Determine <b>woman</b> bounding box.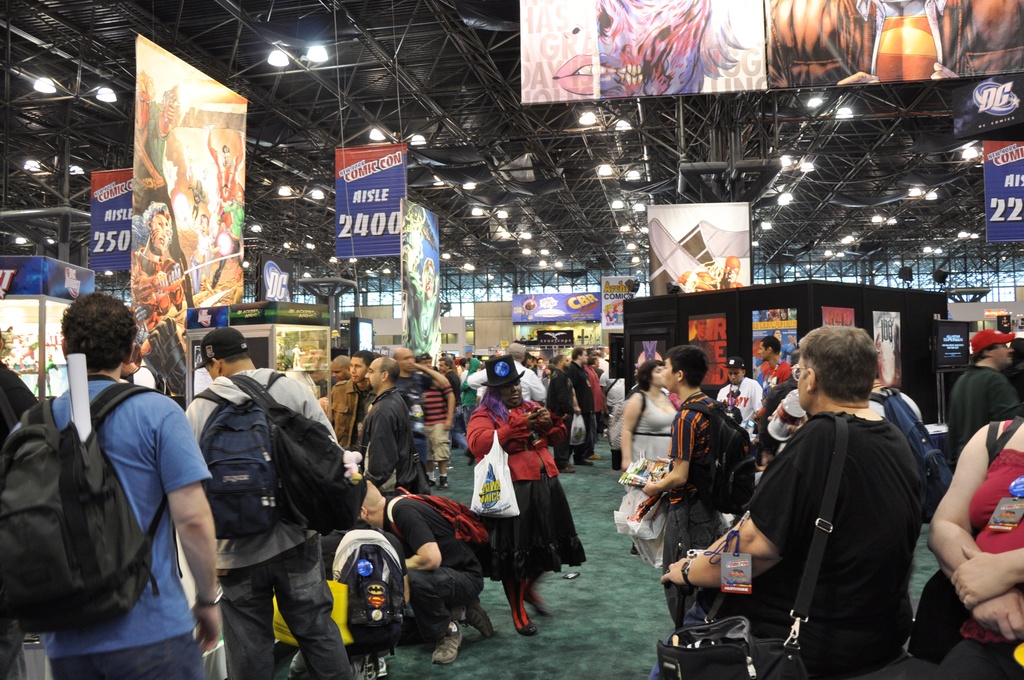
Determined: BBox(623, 365, 676, 547).
